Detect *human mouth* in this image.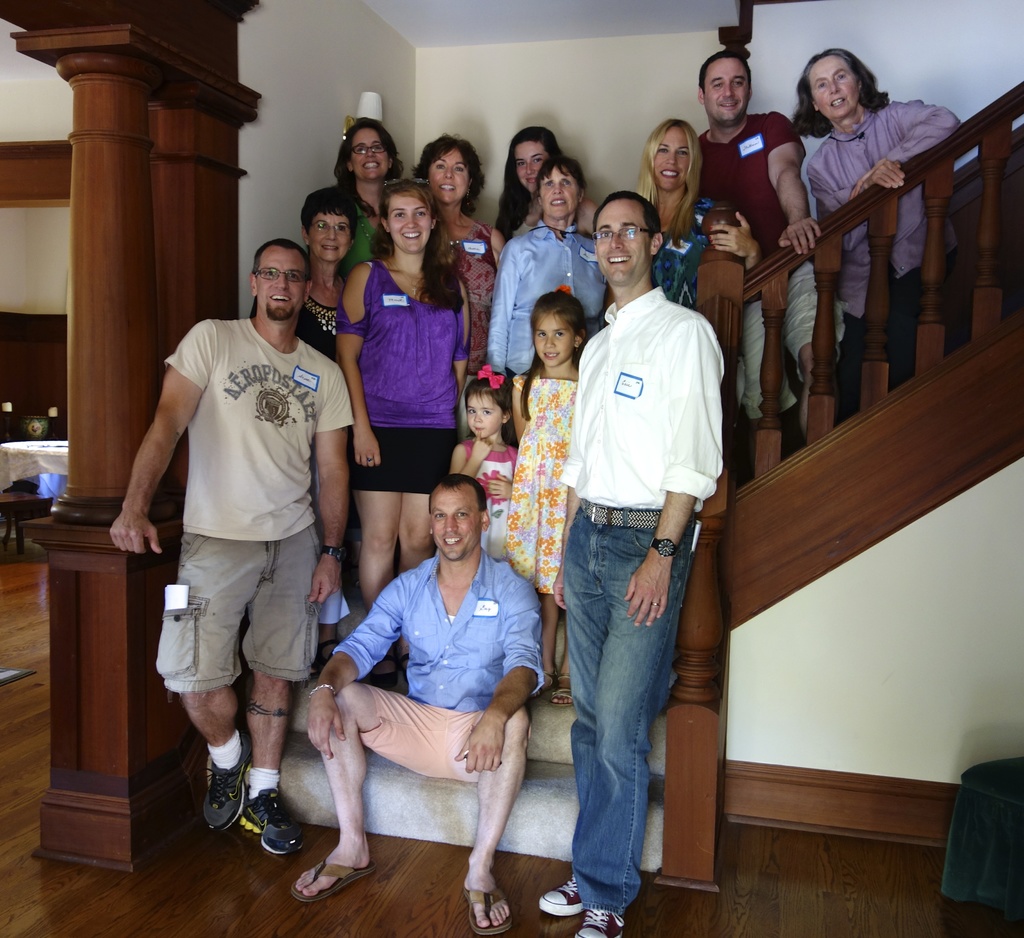
Detection: locate(719, 99, 741, 115).
